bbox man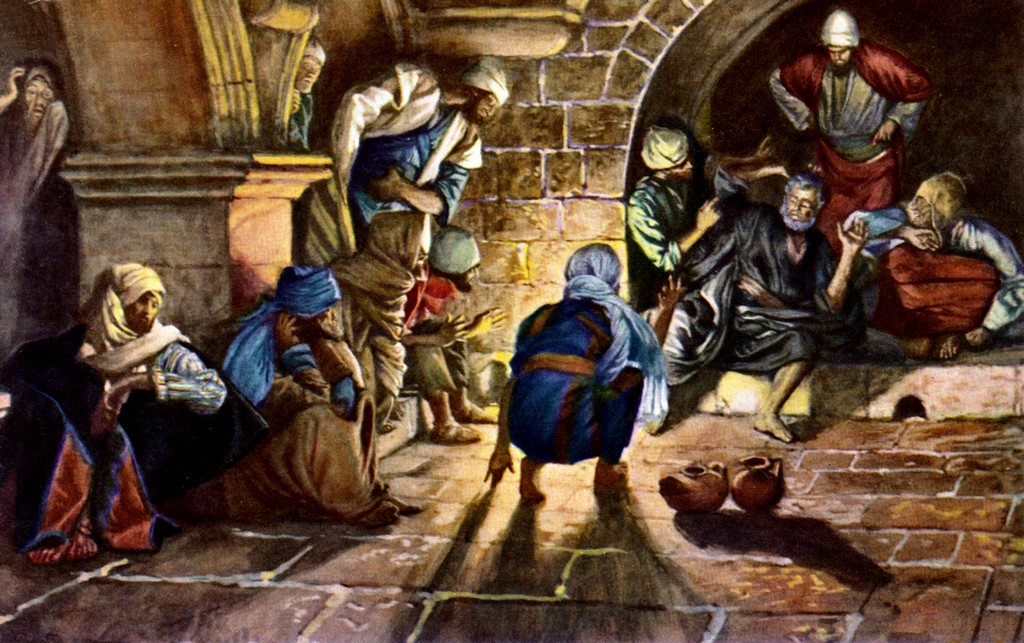
(x1=0, y1=64, x2=70, y2=259)
